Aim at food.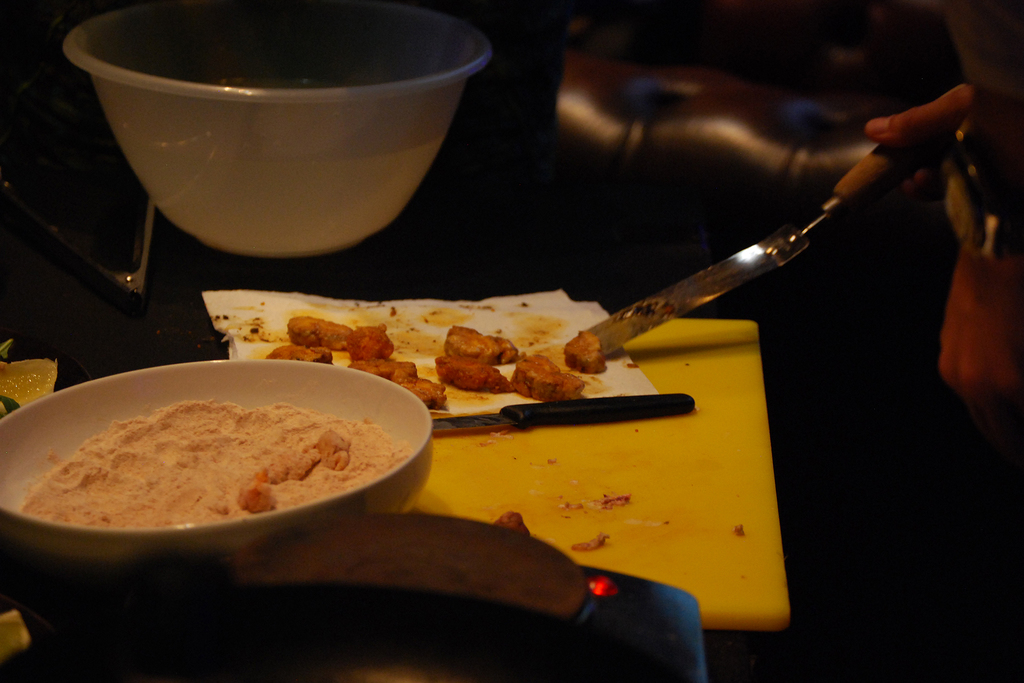
Aimed at [x1=346, y1=325, x2=394, y2=361].
